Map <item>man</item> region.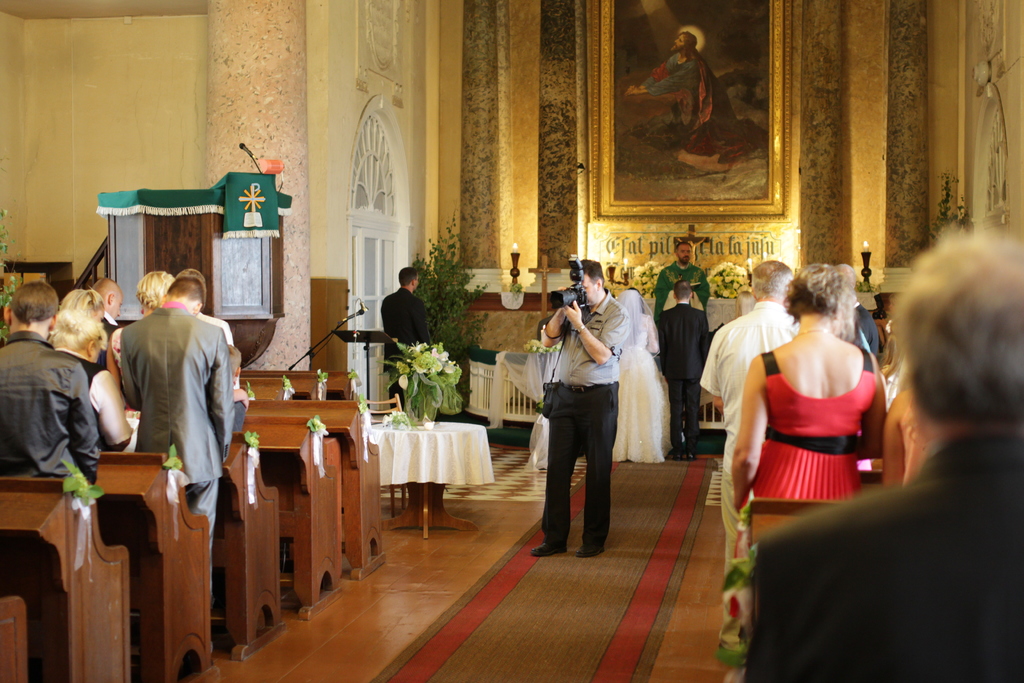
Mapped to [x1=531, y1=257, x2=631, y2=556].
